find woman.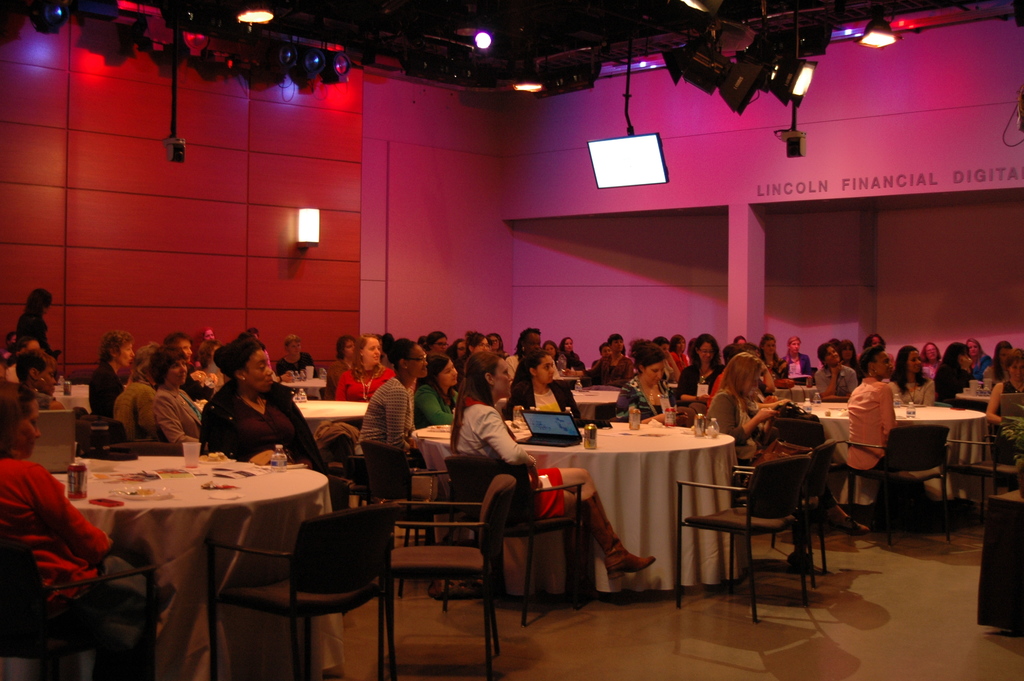
Rect(414, 354, 465, 429).
